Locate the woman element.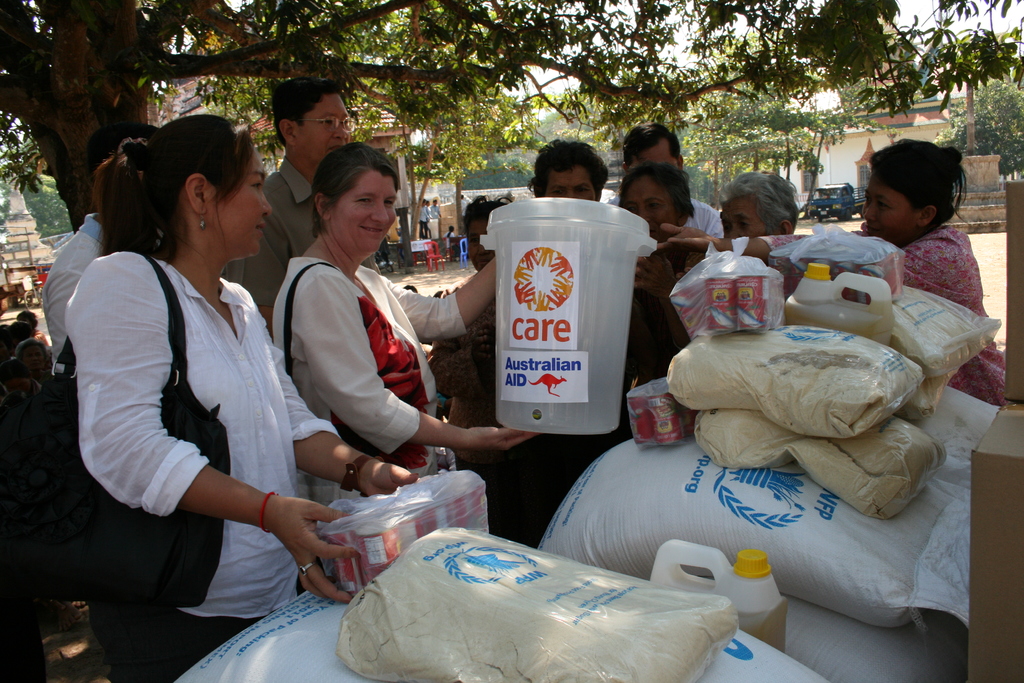
Element bbox: [614, 159, 707, 450].
